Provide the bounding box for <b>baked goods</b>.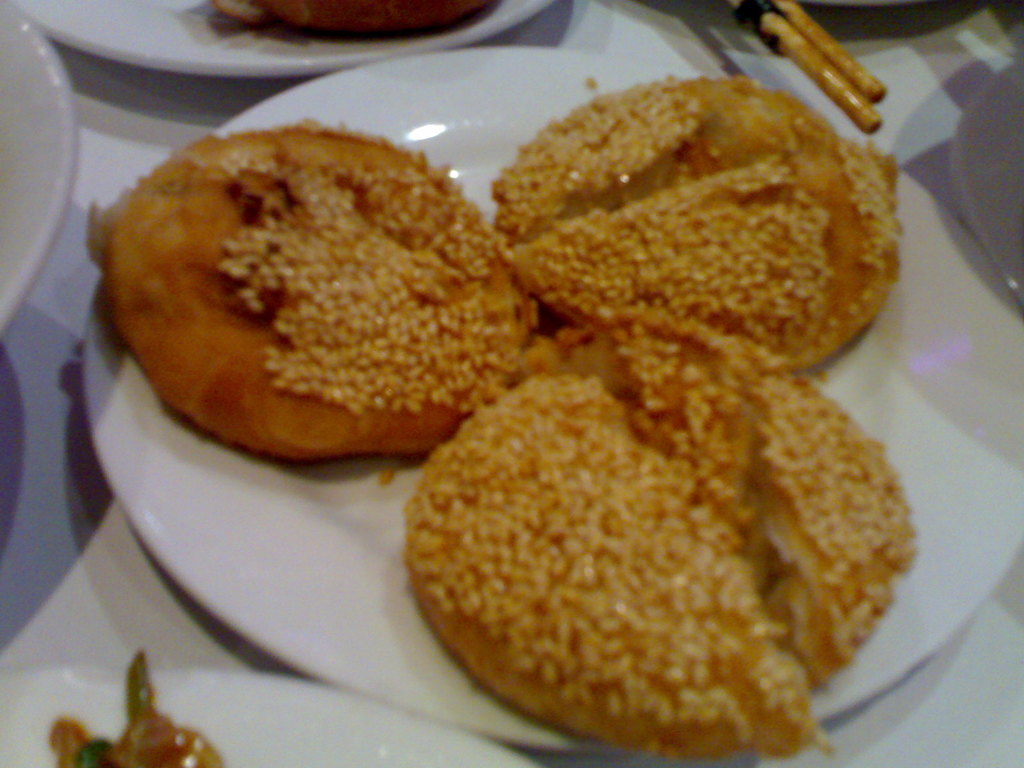
Rect(488, 75, 906, 365).
